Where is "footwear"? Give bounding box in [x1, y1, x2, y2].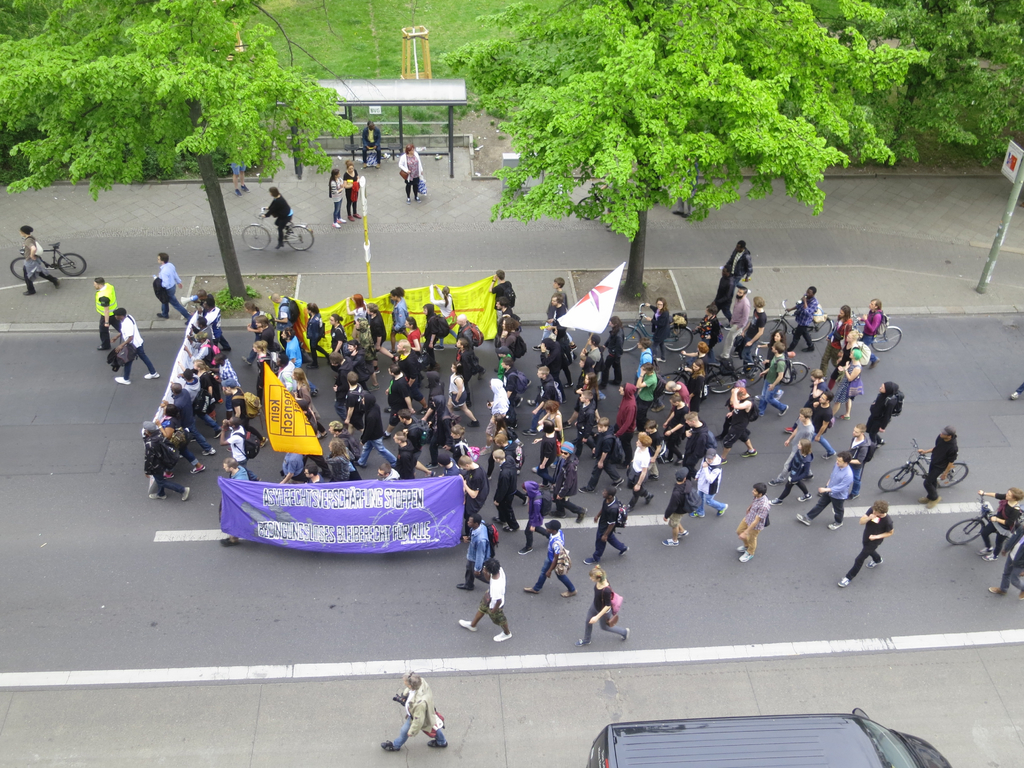
[624, 504, 634, 511].
